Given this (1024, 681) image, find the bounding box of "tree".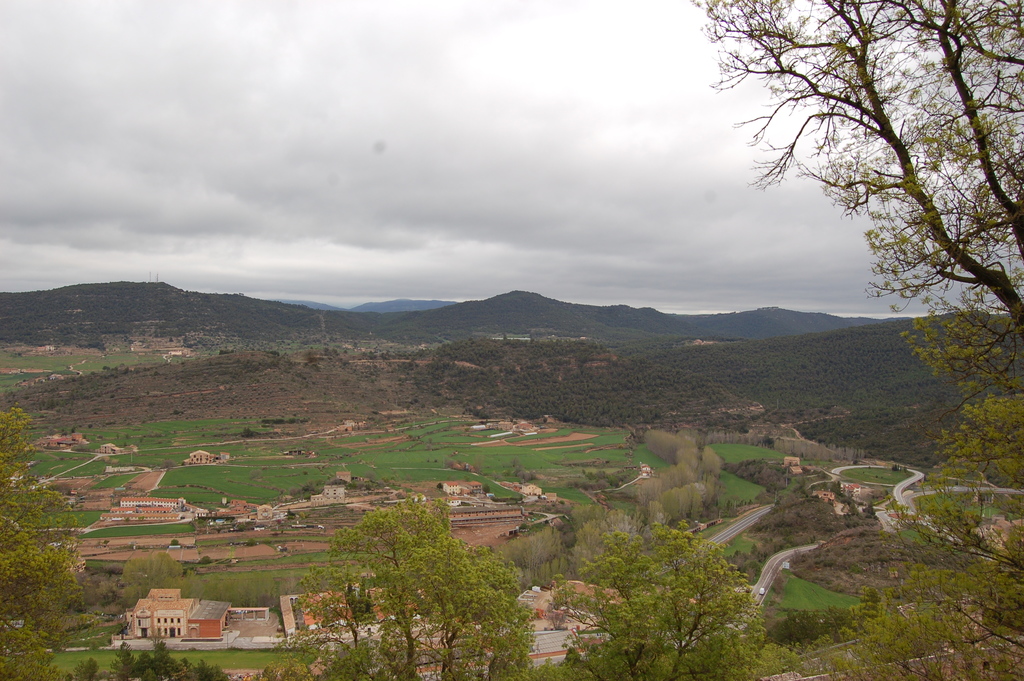
(left=109, top=636, right=232, bottom=680).
